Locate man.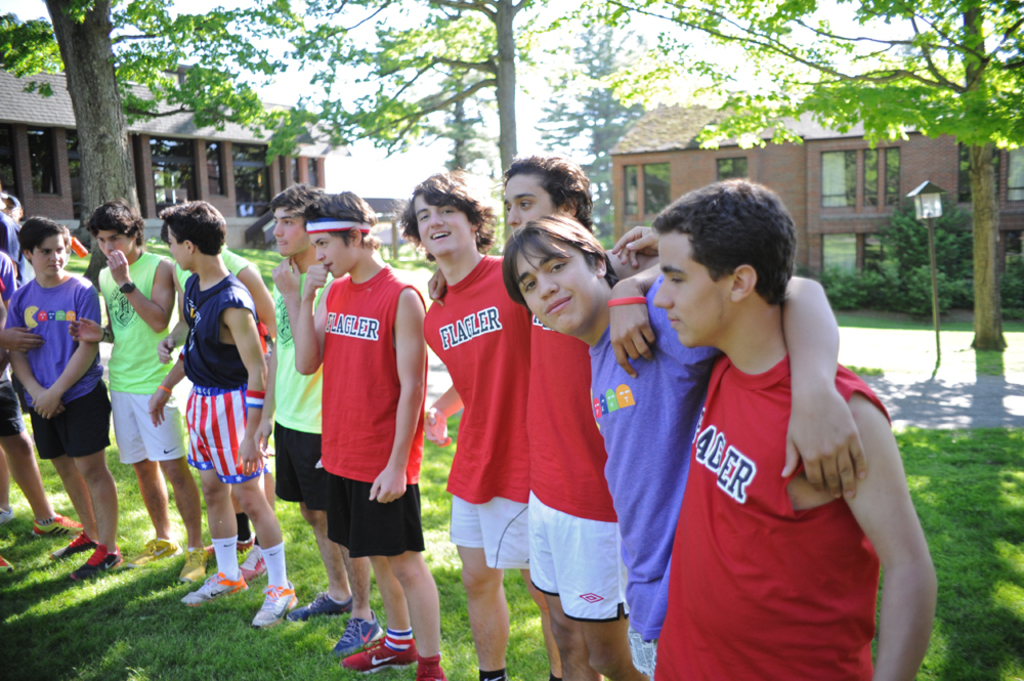
Bounding box: (13,231,121,576).
